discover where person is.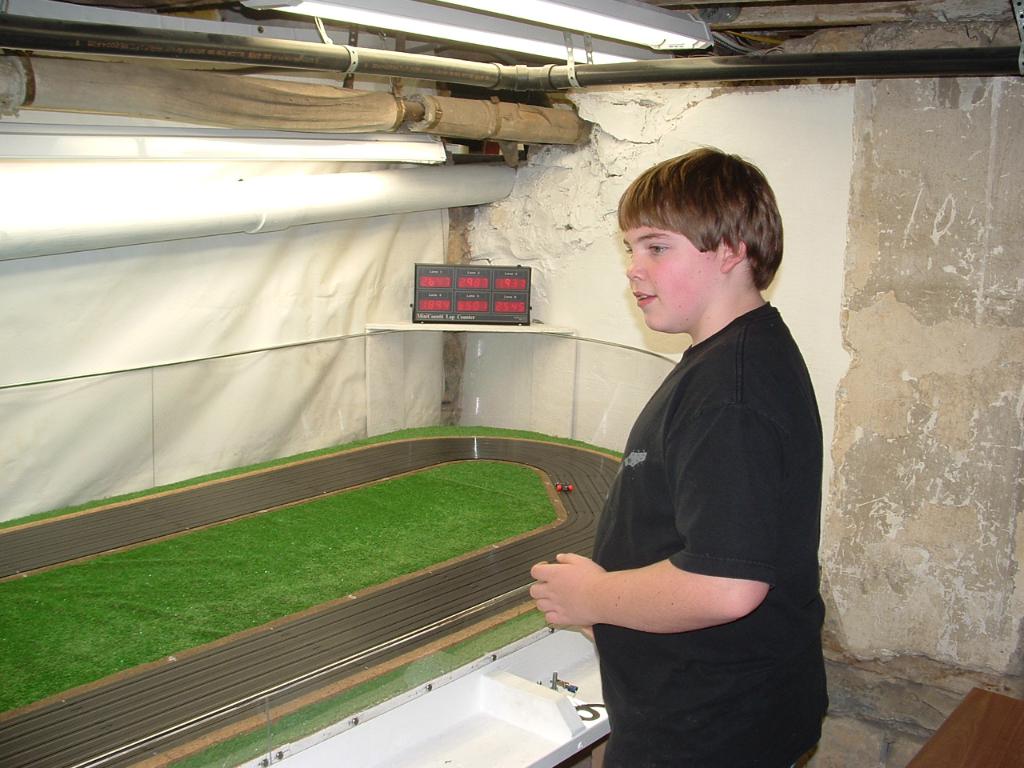
Discovered at Rect(566, 133, 841, 767).
